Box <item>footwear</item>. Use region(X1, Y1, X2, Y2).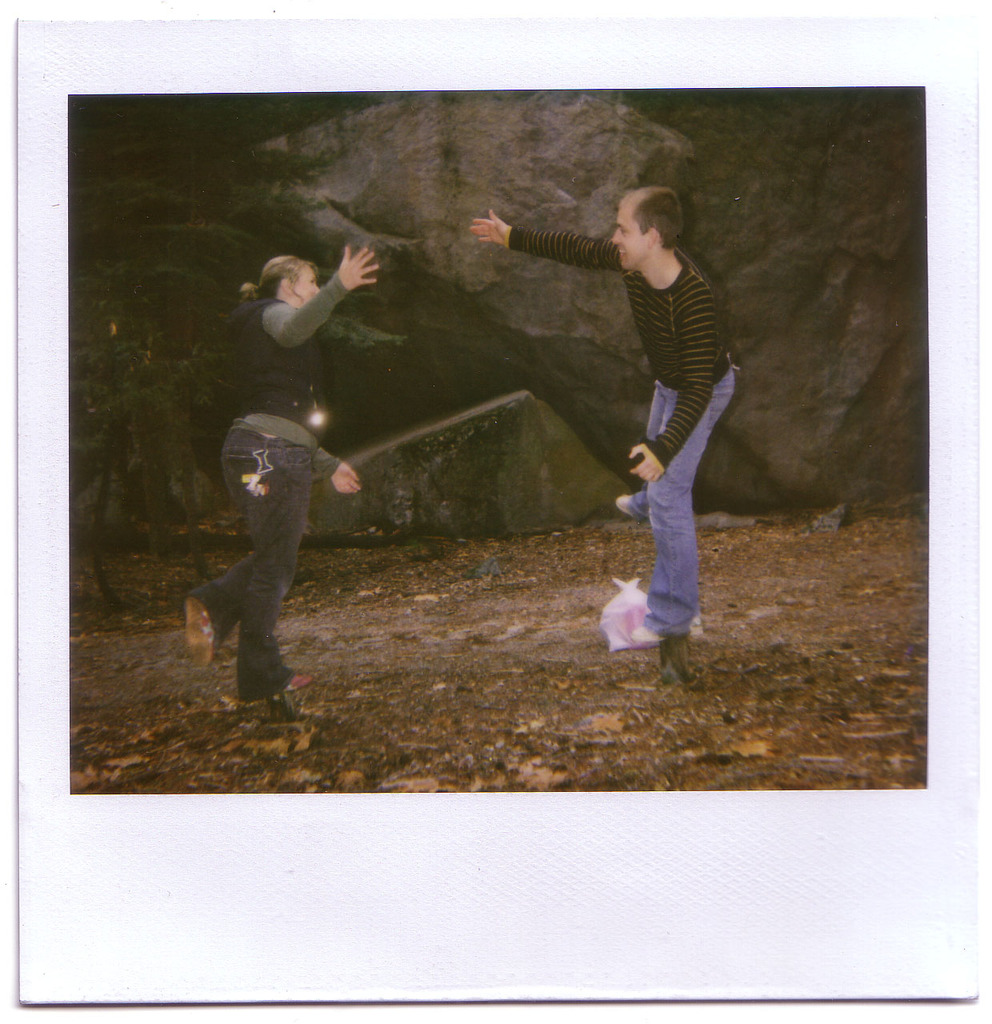
region(617, 494, 634, 518).
